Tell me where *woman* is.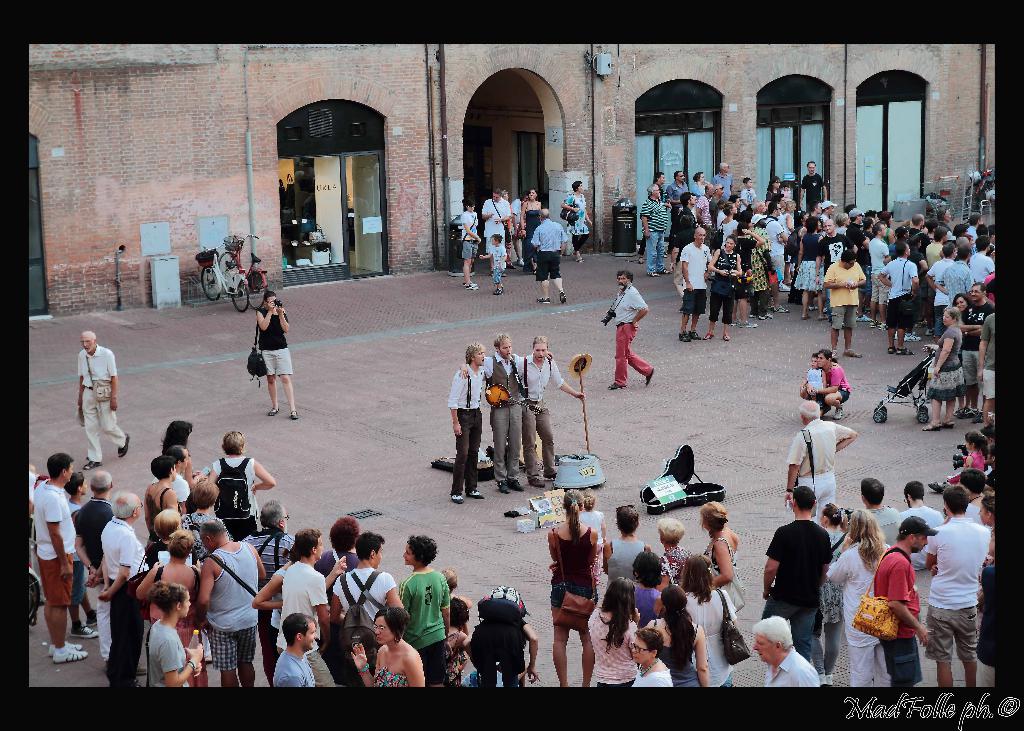
*woman* is at {"left": 141, "top": 575, "right": 206, "bottom": 692}.
